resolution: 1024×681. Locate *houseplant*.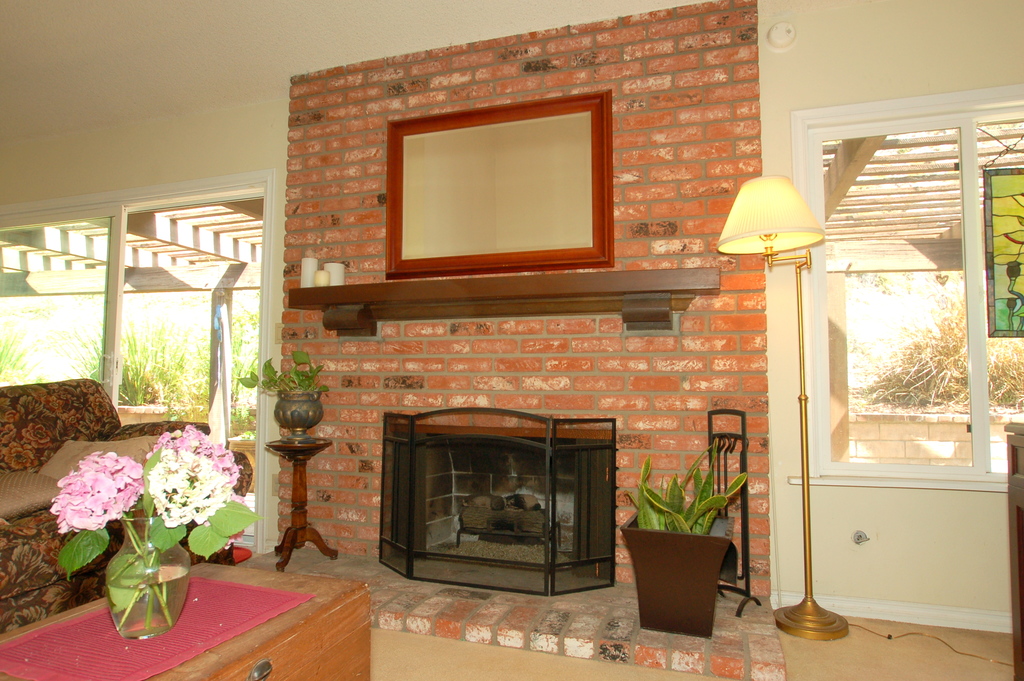
[236,350,332,441].
